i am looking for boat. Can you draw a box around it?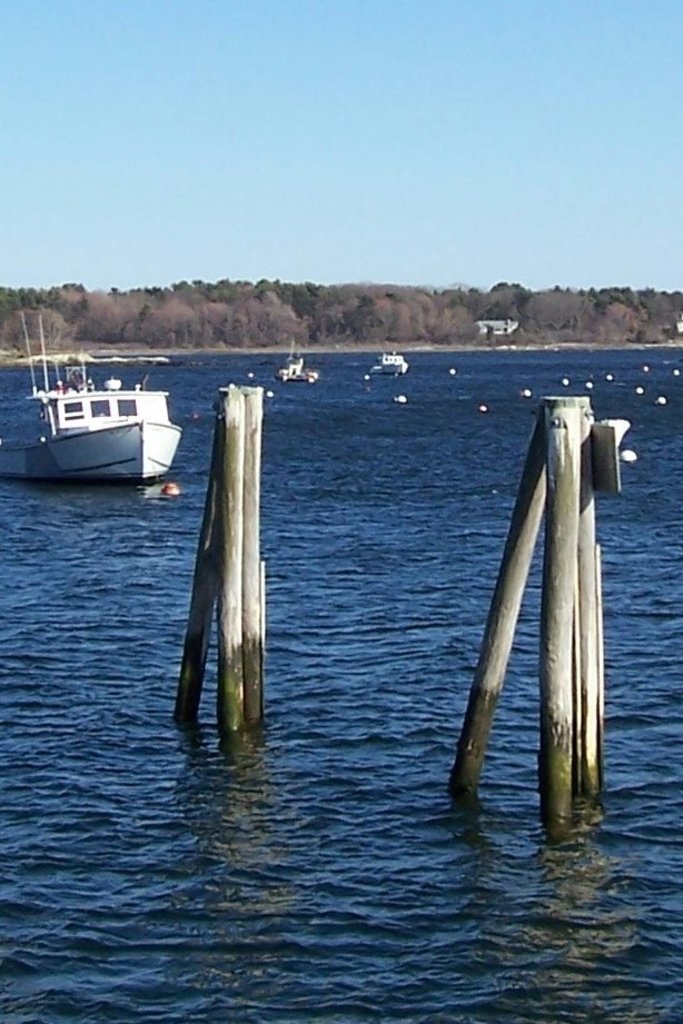
Sure, the bounding box is [275, 340, 317, 382].
